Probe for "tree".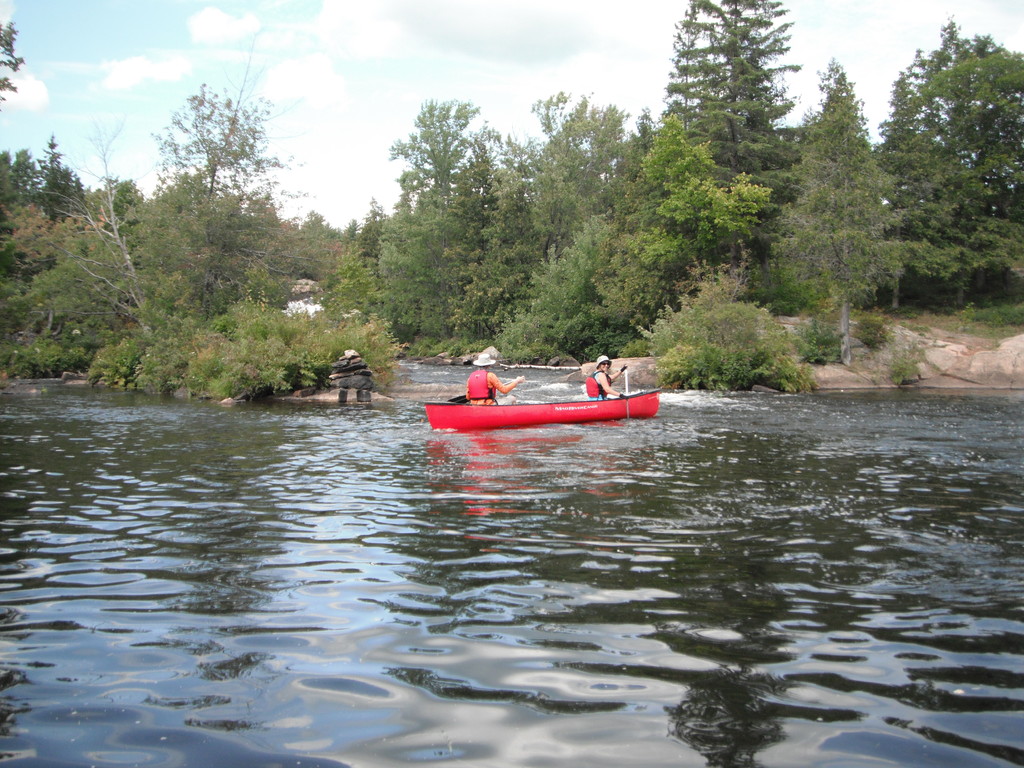
Probe result: (351, 94, 516, 356).
